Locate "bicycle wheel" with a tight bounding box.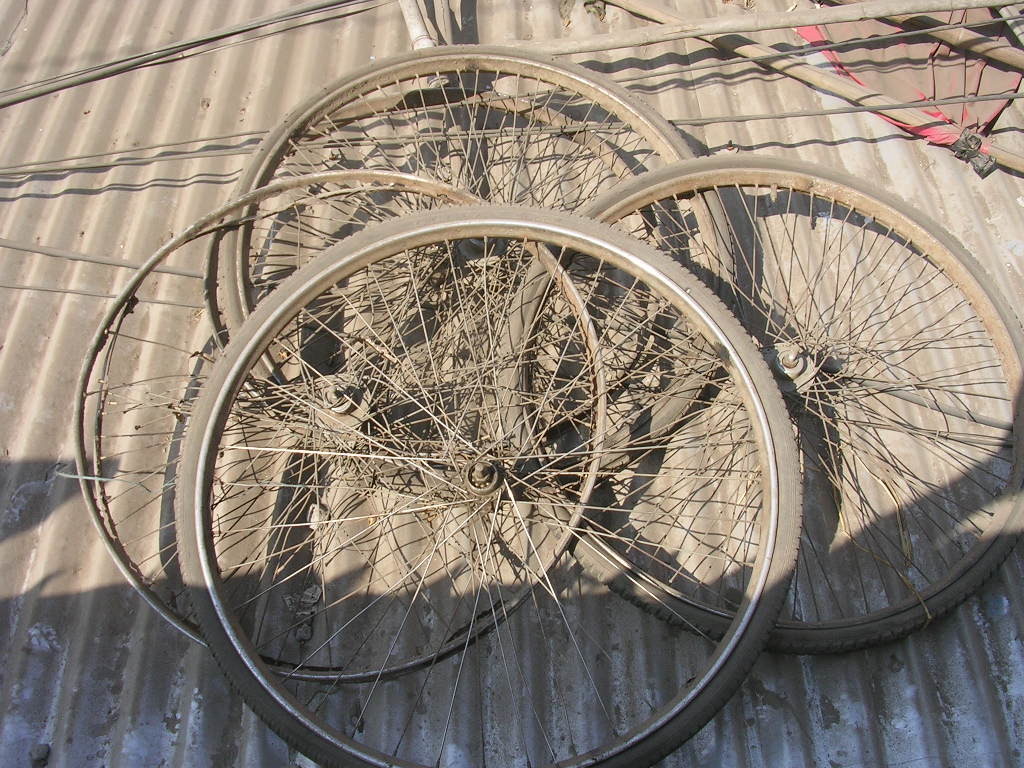
<bbox>68, 163, 604, 682</bbox>.
